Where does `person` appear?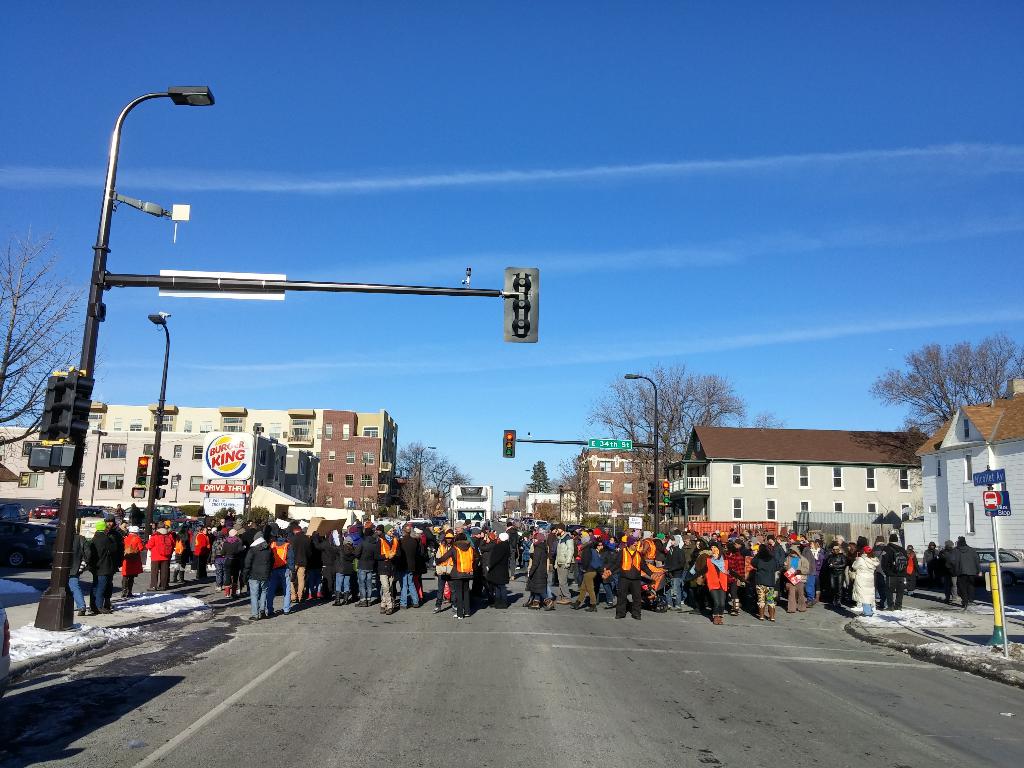
Appears at x1=692, y1=538, x2=728, y2=626.
